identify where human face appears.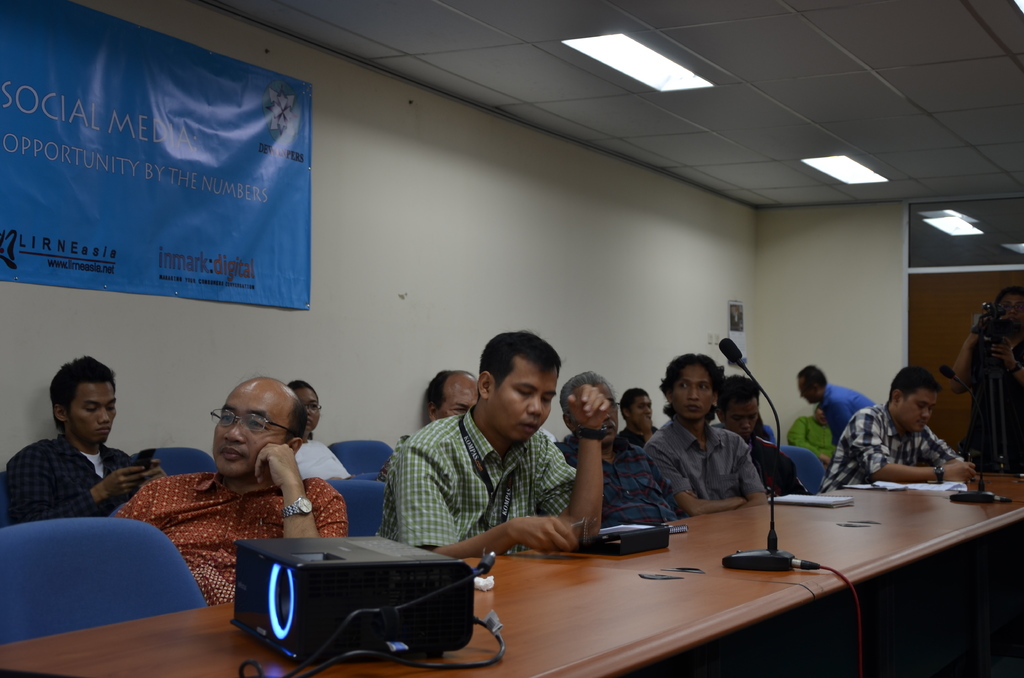
Appears at l=487, t=359, r=559, b=449.
